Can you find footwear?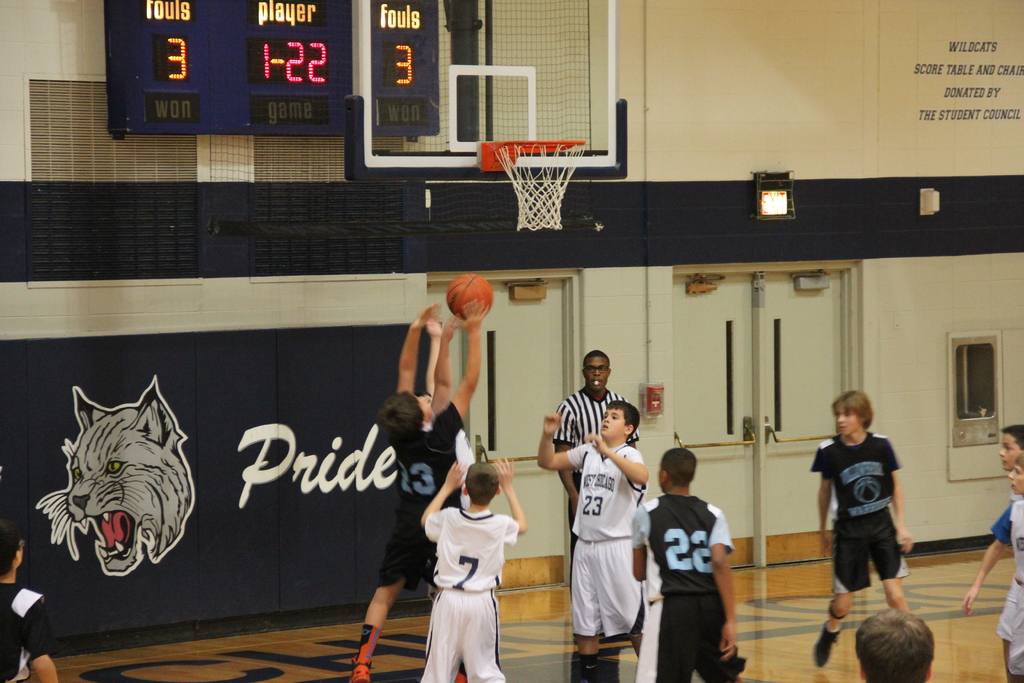
Yes, bounding box: [left=812, top=617, right=842, bottom=671].
